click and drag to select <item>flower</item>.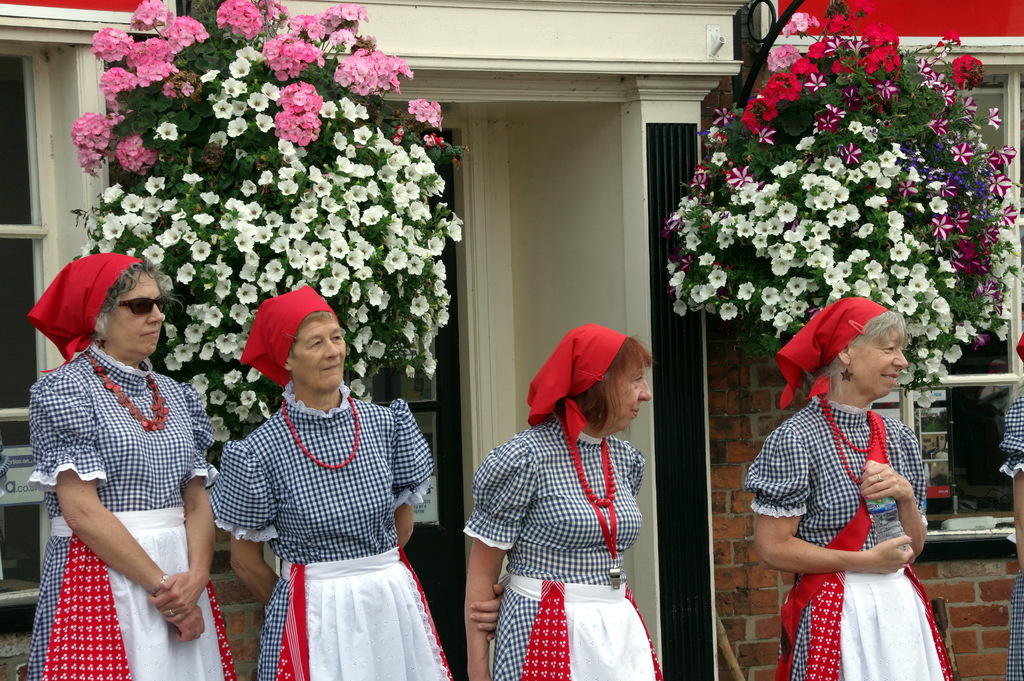
Selection: x1=290, y1=160, x2=307, y2=171.
